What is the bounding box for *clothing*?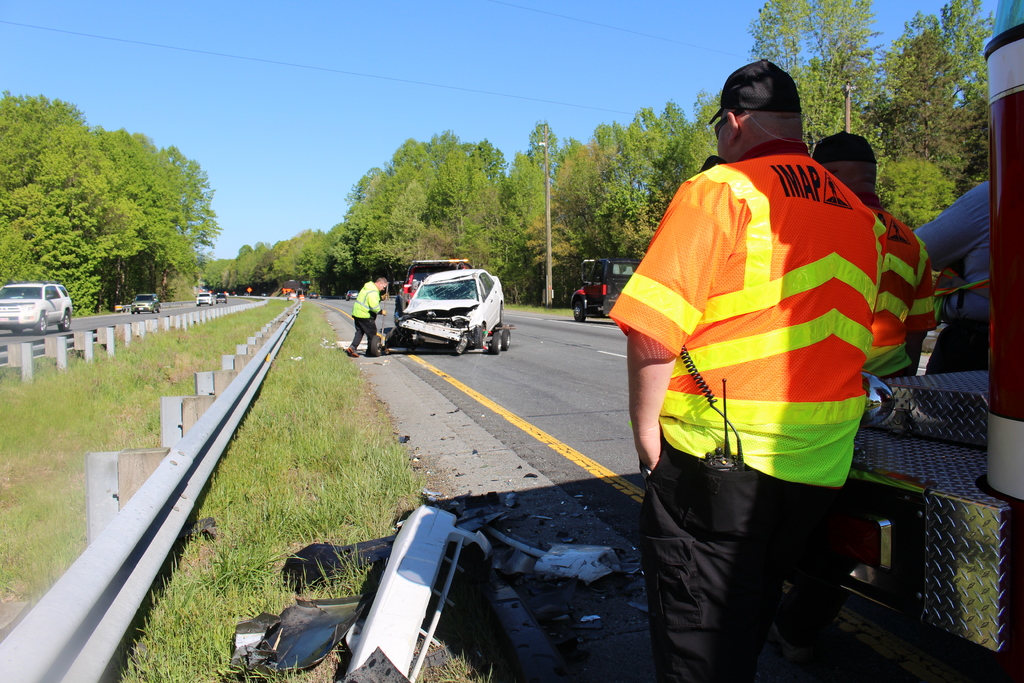
[x1=610, y1=139, x2=890, y2=682].
